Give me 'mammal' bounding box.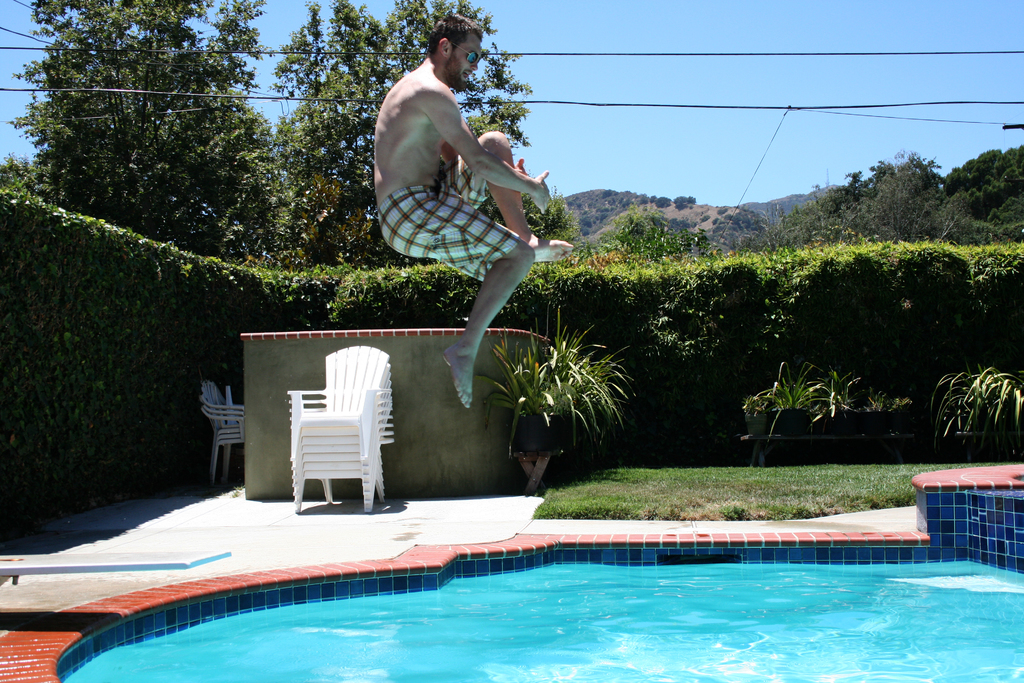
{"left": 388, "top": 72, "right": 589, "bottom": 422}.
